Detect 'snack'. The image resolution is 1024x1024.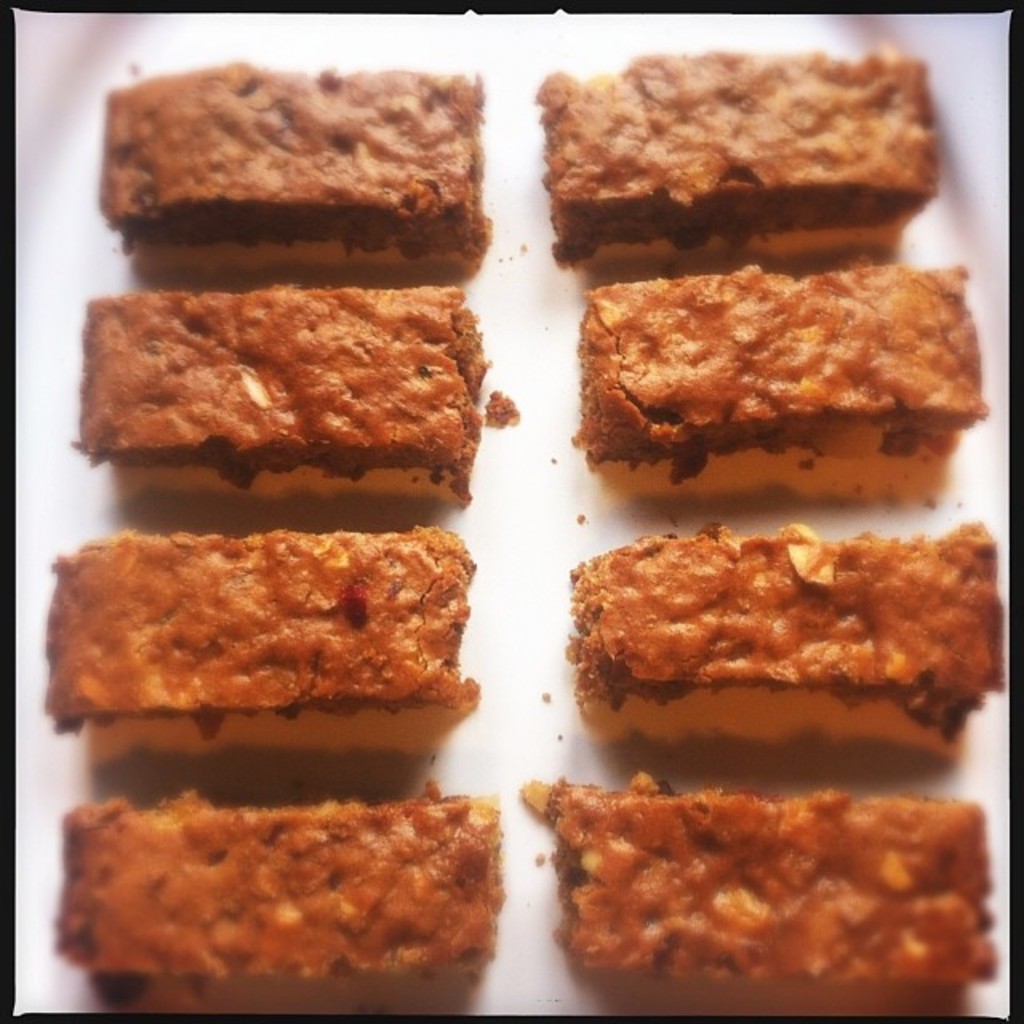
box=[573, 512, 1002, 709].
